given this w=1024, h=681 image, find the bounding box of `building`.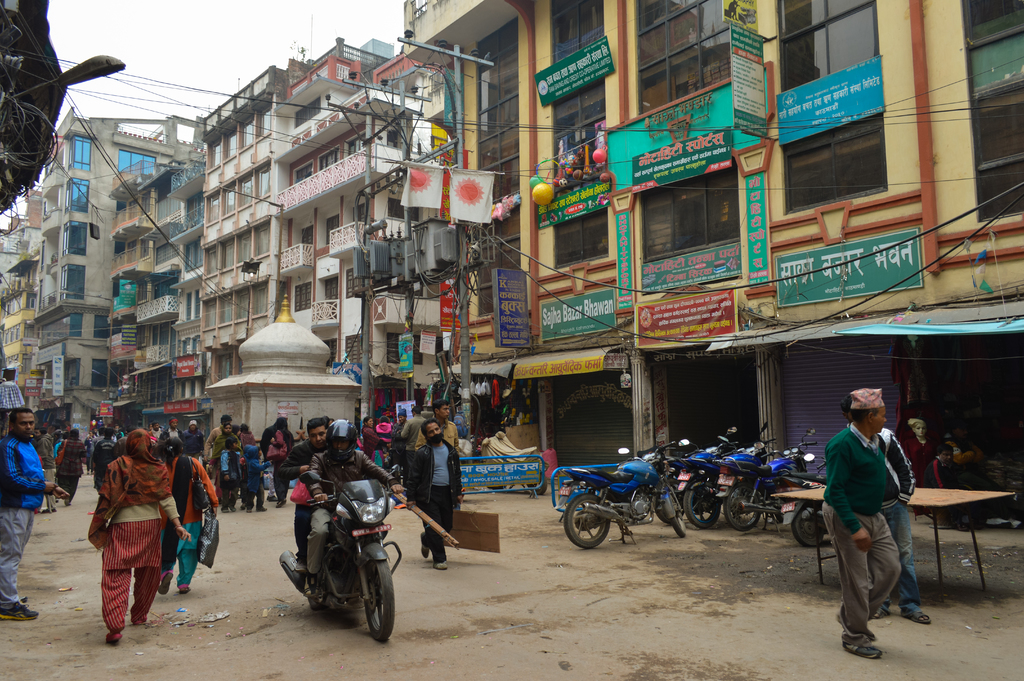
box(404, 0, 1023, 459).
